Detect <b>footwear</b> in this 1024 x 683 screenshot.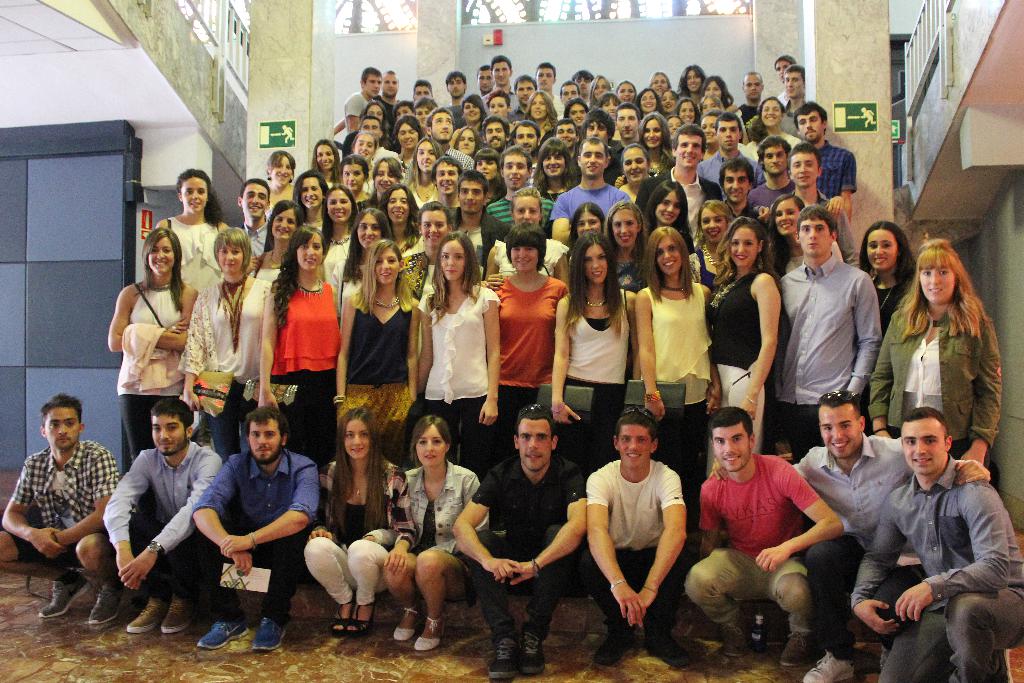
Detection: rect(252, 615, 289, 650).
